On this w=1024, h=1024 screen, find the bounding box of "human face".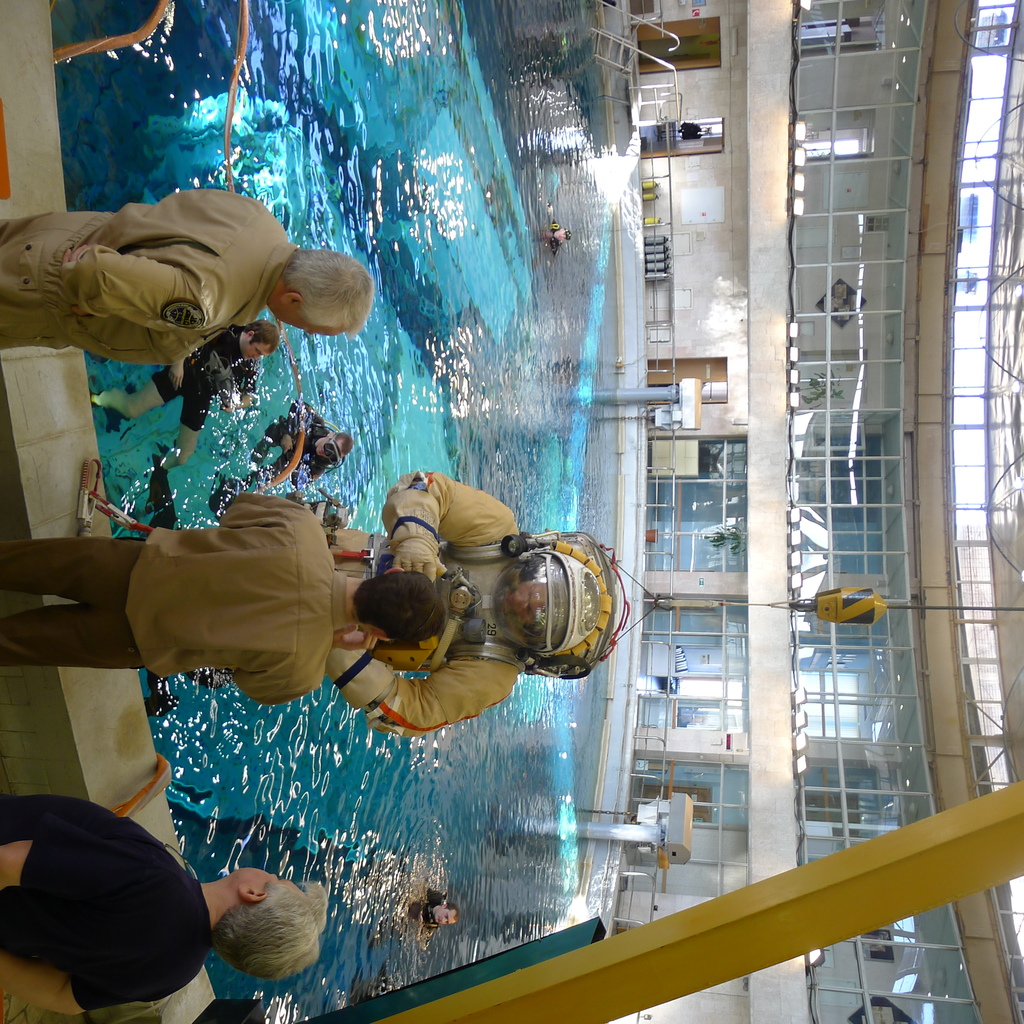
Bounding box: locate(438, 908, 459, 931).
